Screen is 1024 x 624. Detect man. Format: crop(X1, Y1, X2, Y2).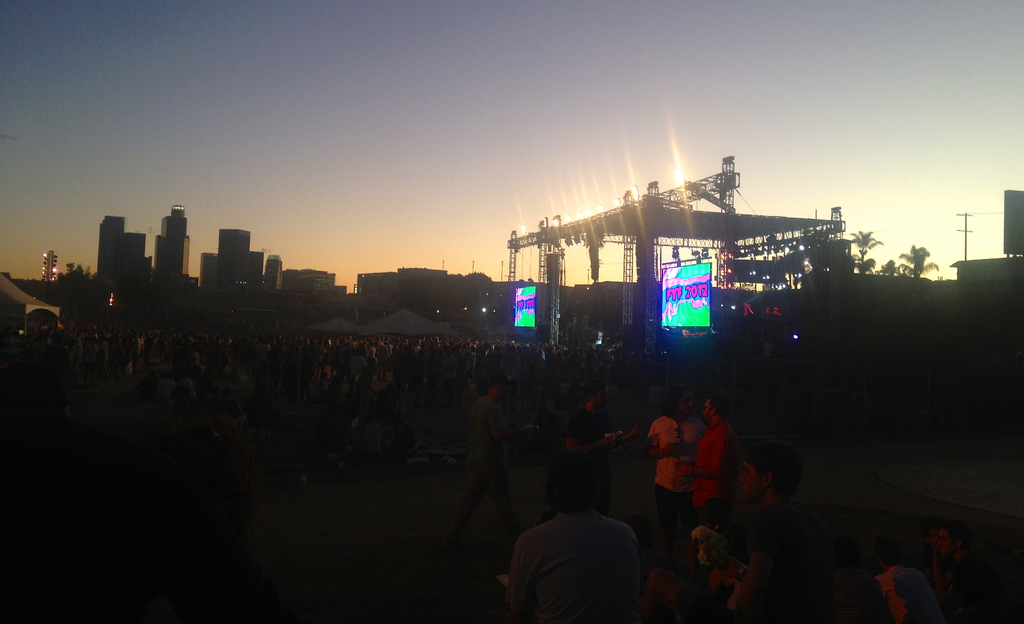
crop(646, 390, 705, 544).
